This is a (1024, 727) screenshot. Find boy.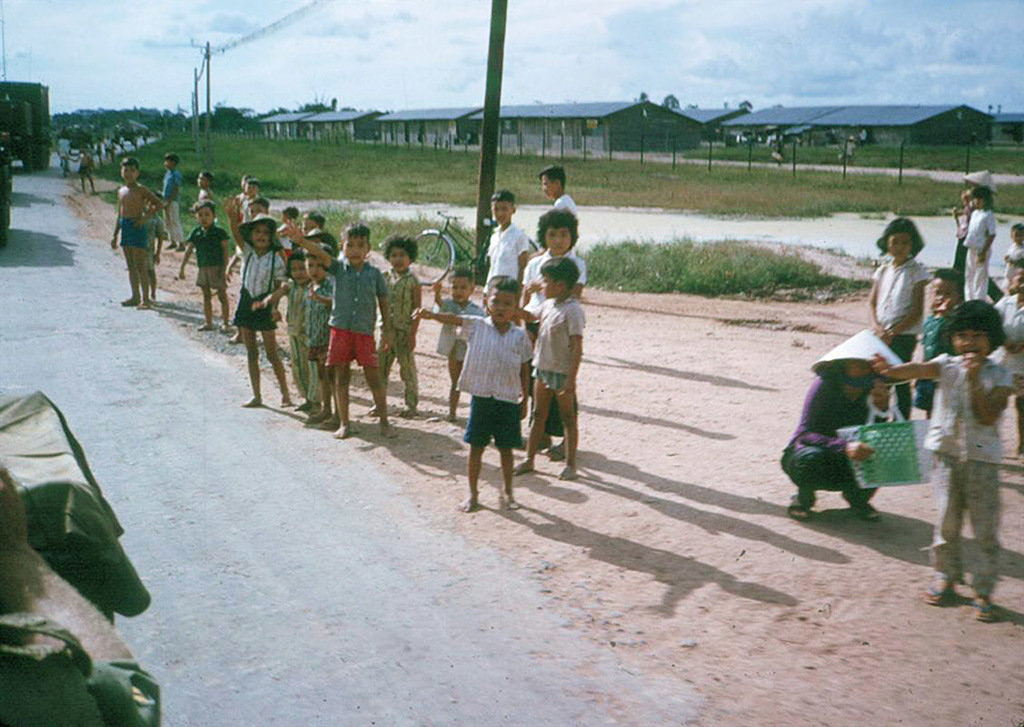
Bounding box: x1=231, y1=171, x2=247, y2=224.
